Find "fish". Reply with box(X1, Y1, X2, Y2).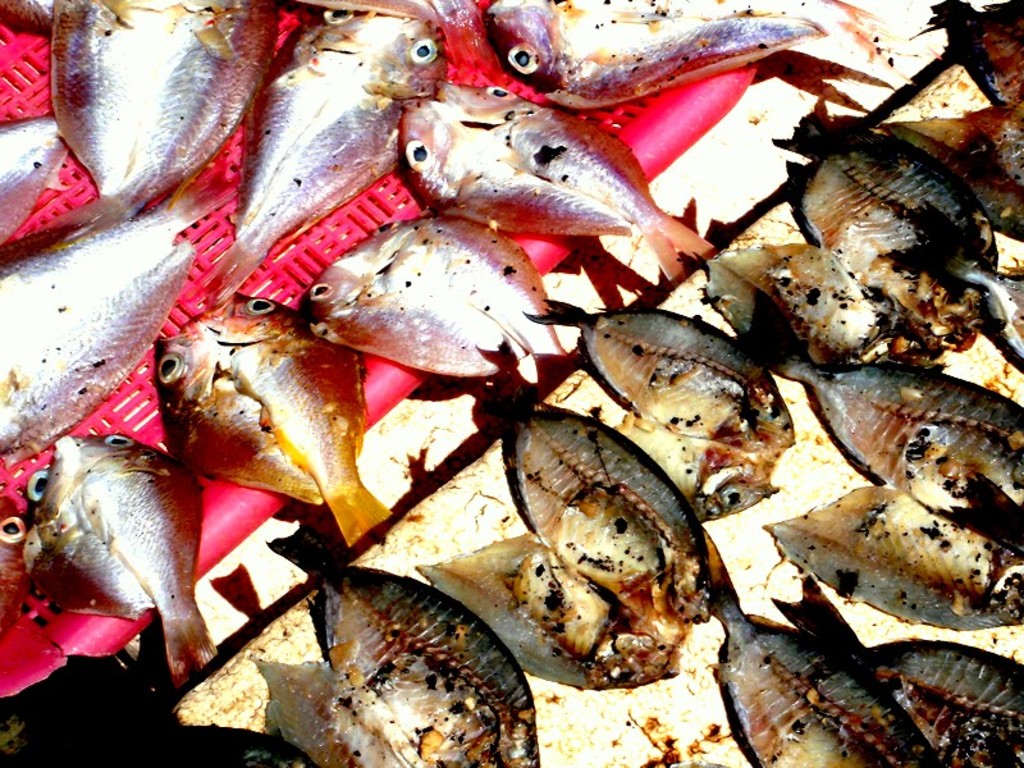
box(198, 0, 440, 305).
